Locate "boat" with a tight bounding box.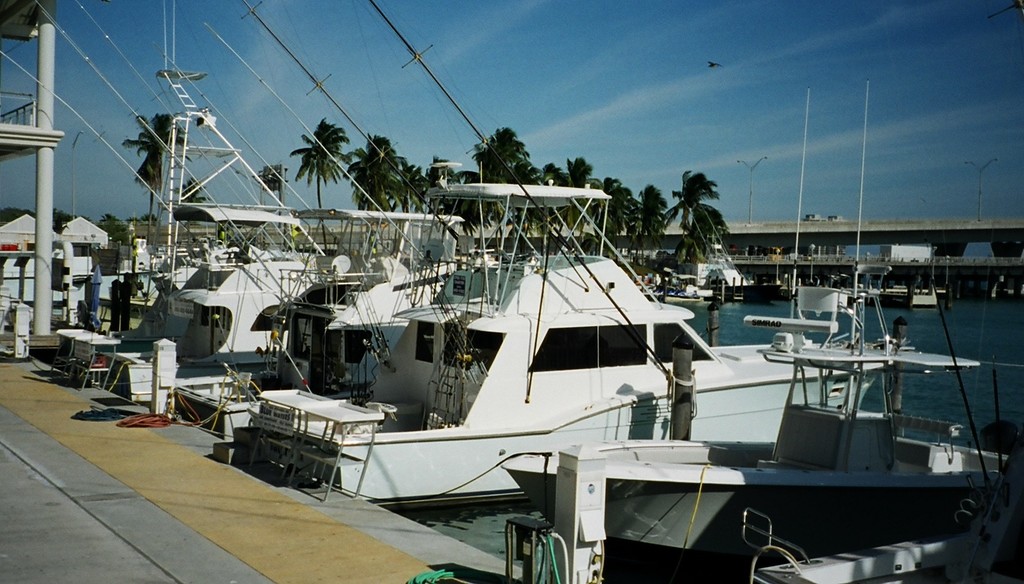
Rect(236, 161, 897, 508).
